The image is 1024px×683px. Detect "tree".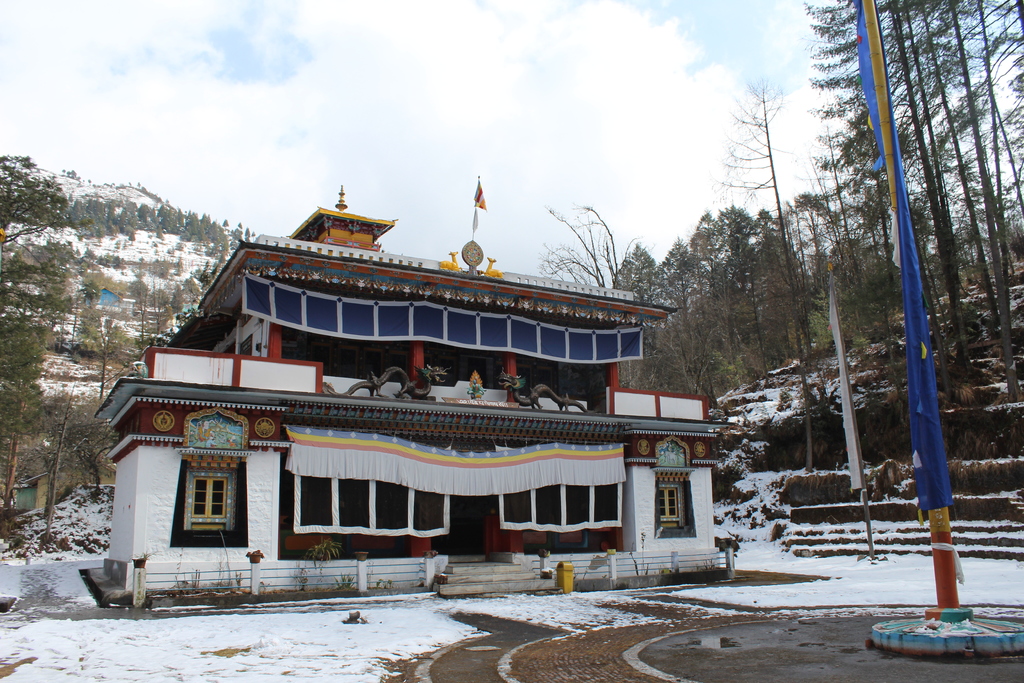
Detection: <region>156, 293, 164, 313</region>.
